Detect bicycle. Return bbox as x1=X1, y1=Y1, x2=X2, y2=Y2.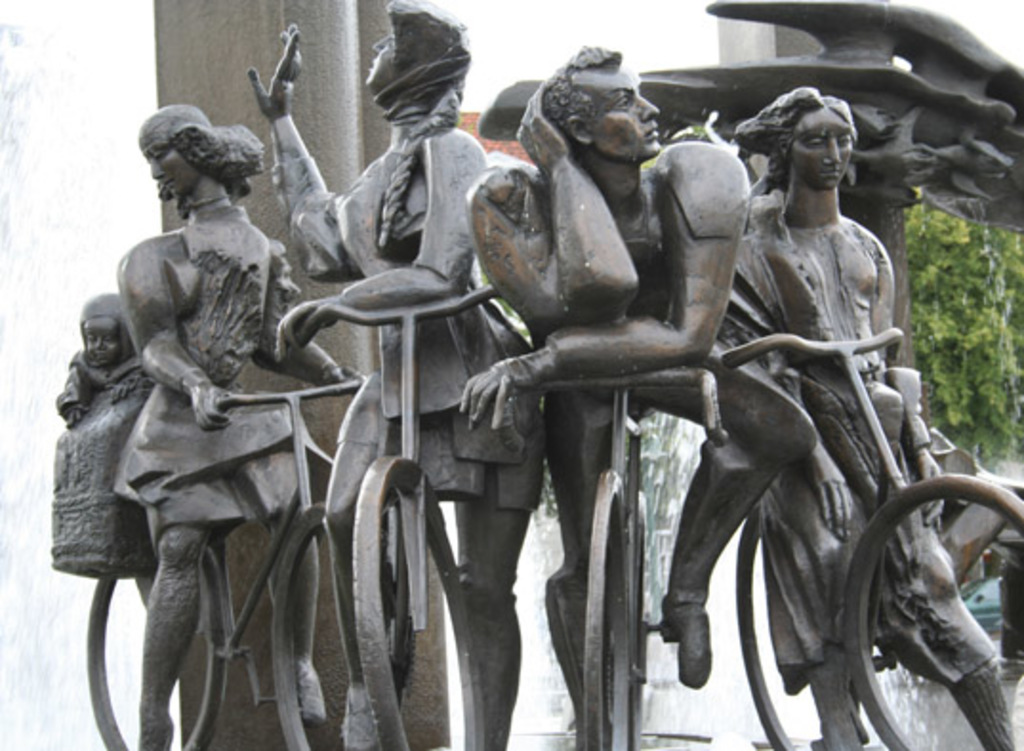
x1=257, y1=288, x2=488, y2=749.
